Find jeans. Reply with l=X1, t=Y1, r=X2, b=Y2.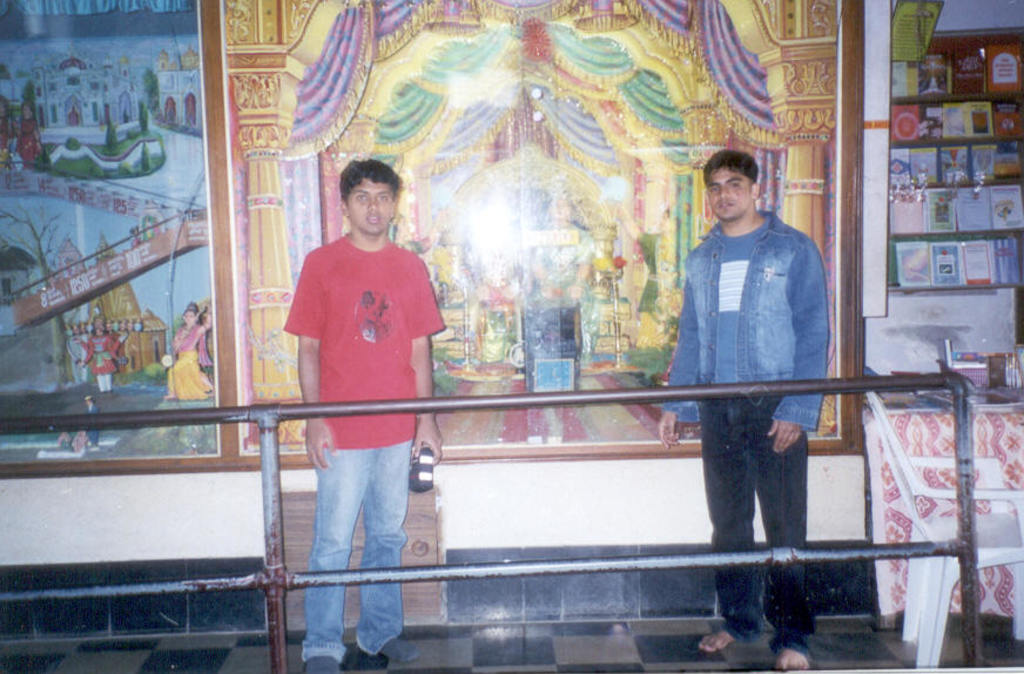
l=696, t=399, r=815, b=658.
